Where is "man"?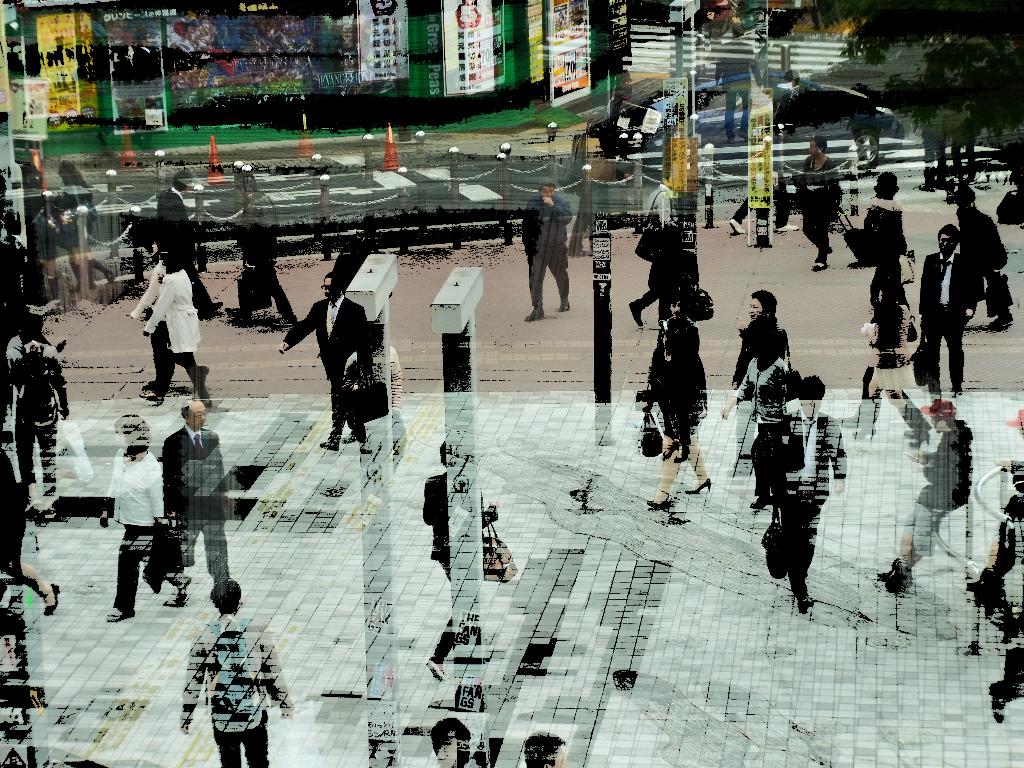
box=[144, 168, 222, 319].
